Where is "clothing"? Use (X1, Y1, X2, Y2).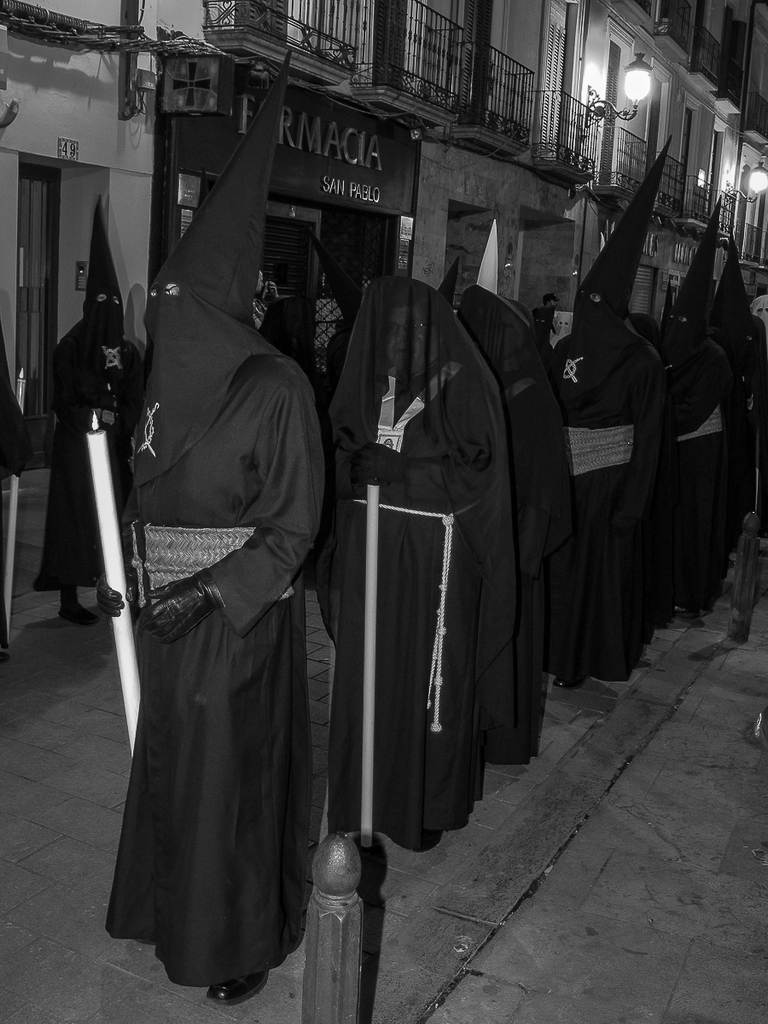
(307, 272, 524, 863).
